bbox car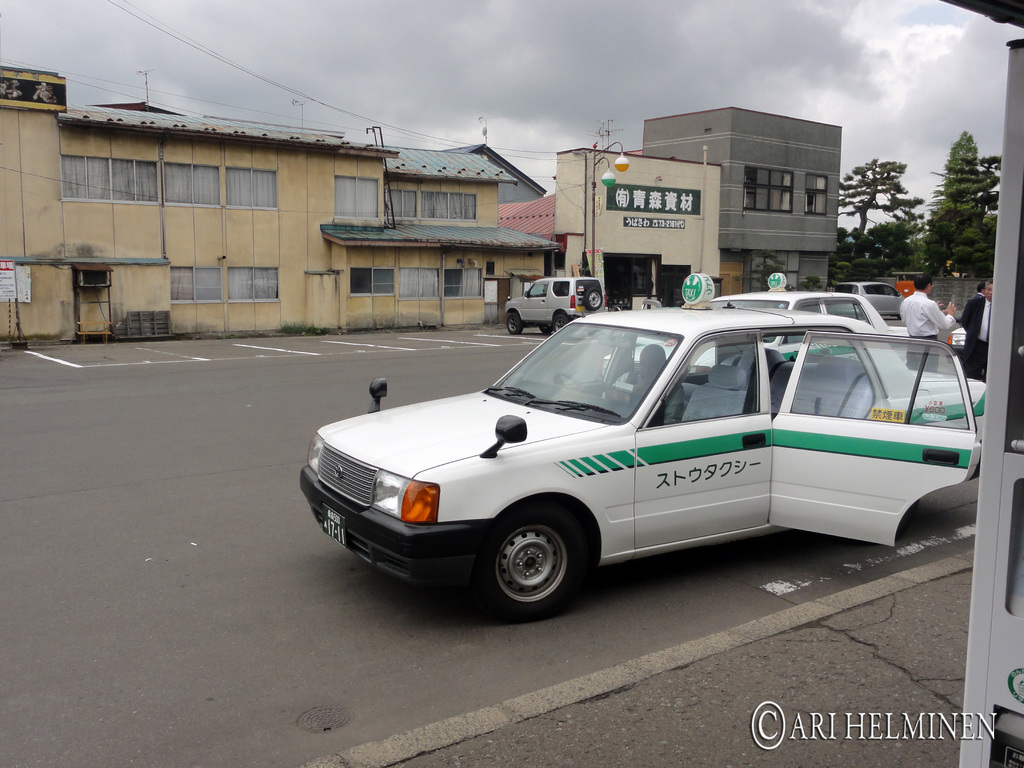
(506,273,609,342)
